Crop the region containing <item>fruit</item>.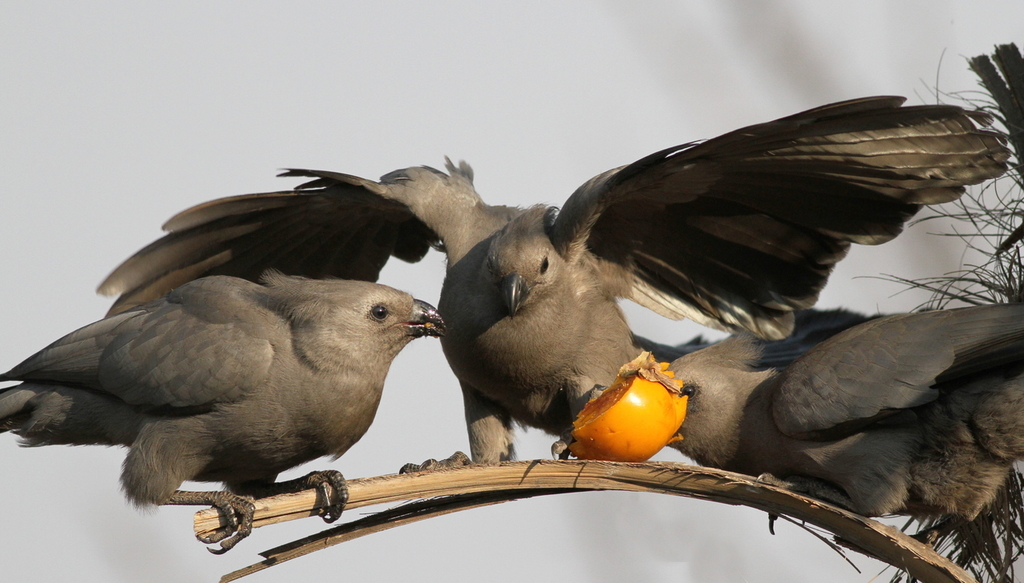
Crop region: region(575, 372, 698, 453).
